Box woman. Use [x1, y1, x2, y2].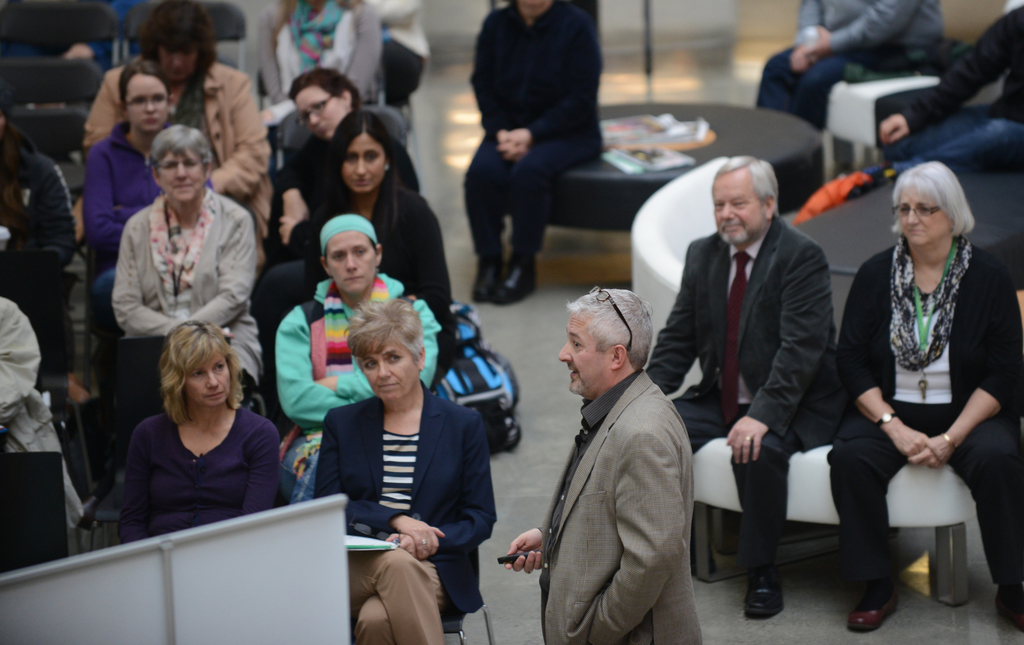
[252, 67, 421, 332].
